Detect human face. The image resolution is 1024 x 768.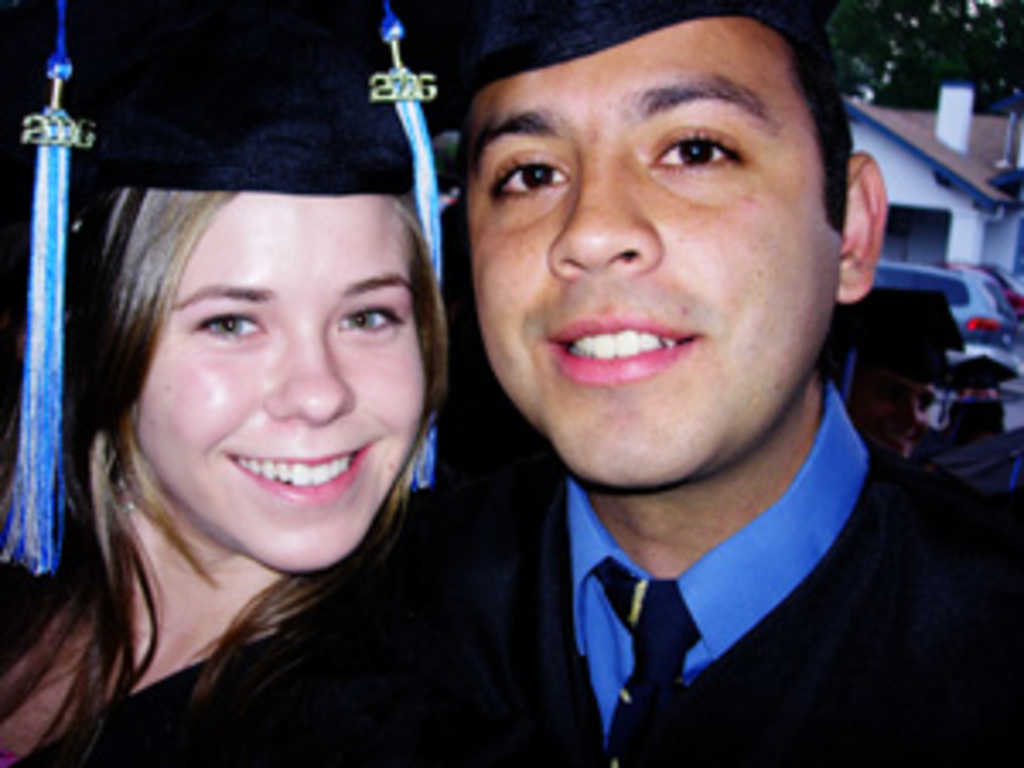
140,201,433,567.
